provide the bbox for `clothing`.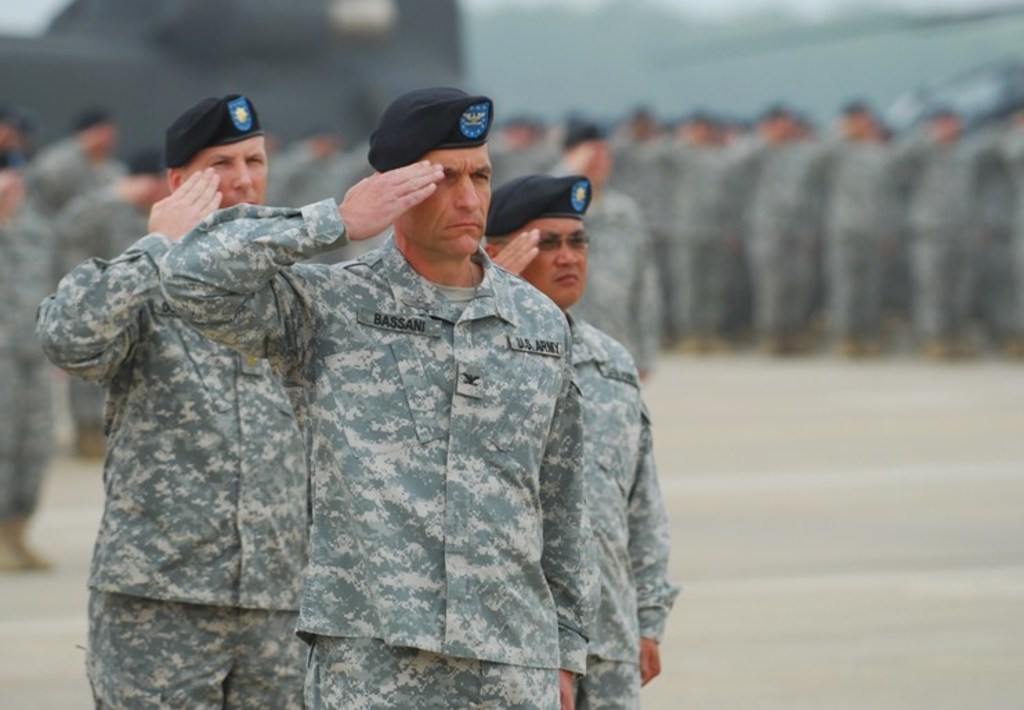
303, 629, 562, 709.
